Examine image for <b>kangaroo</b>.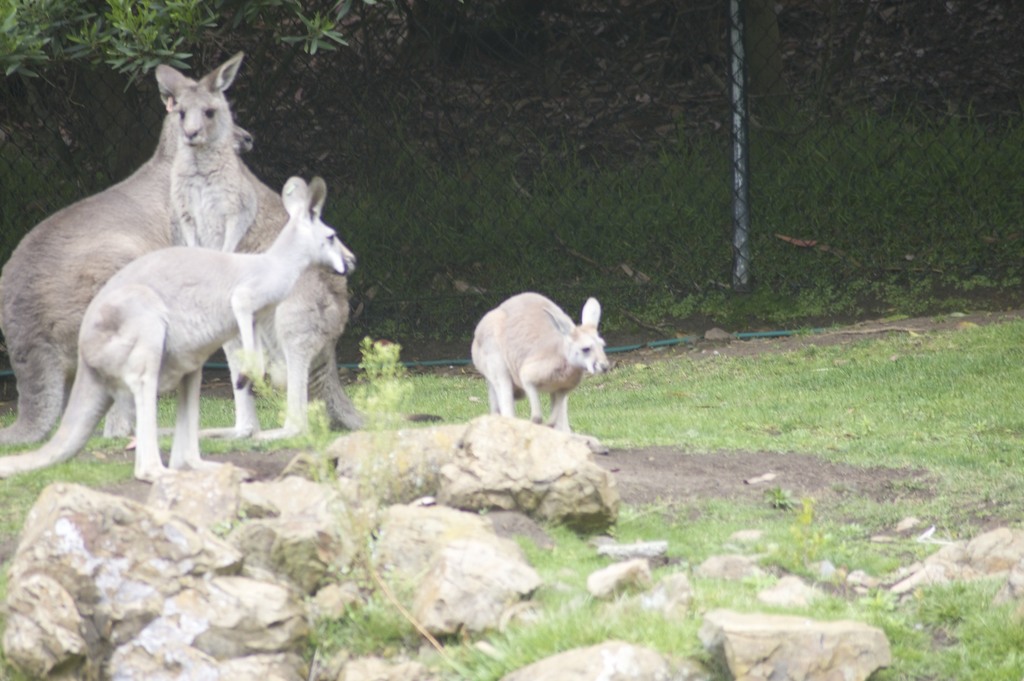
Examination result: {"left": 148, "top": 49, "right": 351, "bottom": 446}.
